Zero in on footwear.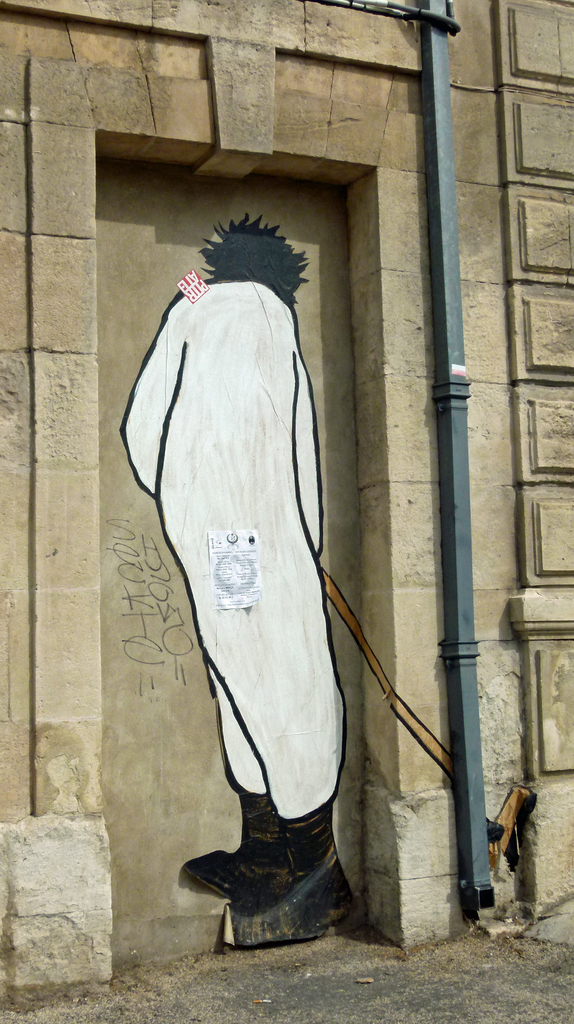
Zeroed in: region(180, 779, 302, 900).
